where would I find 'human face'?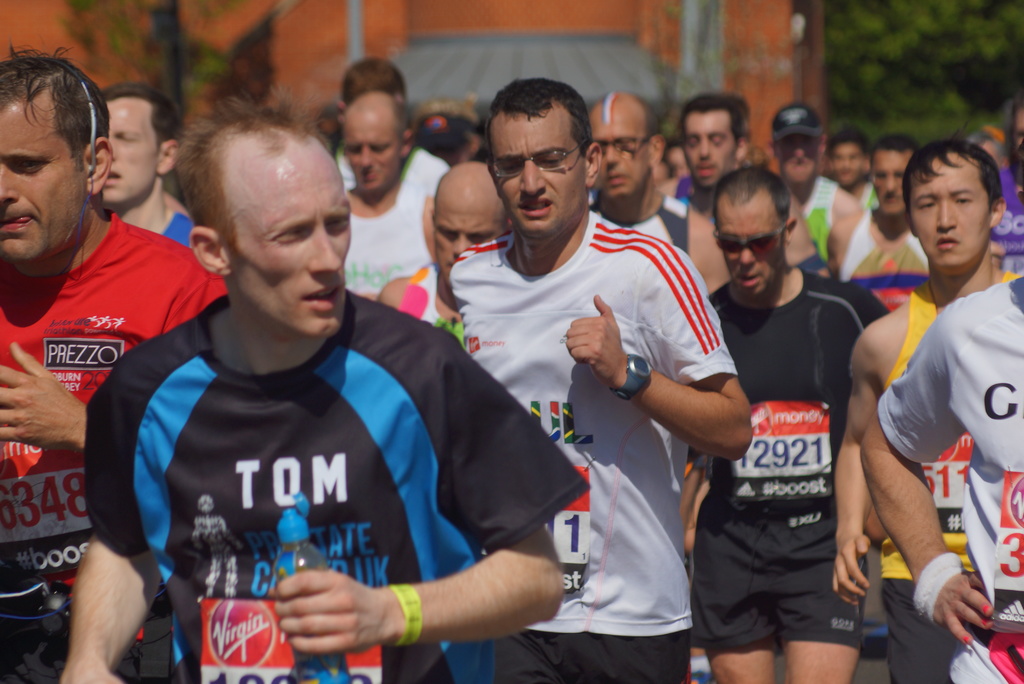
At bbox=(683, 111, 738, 191).
